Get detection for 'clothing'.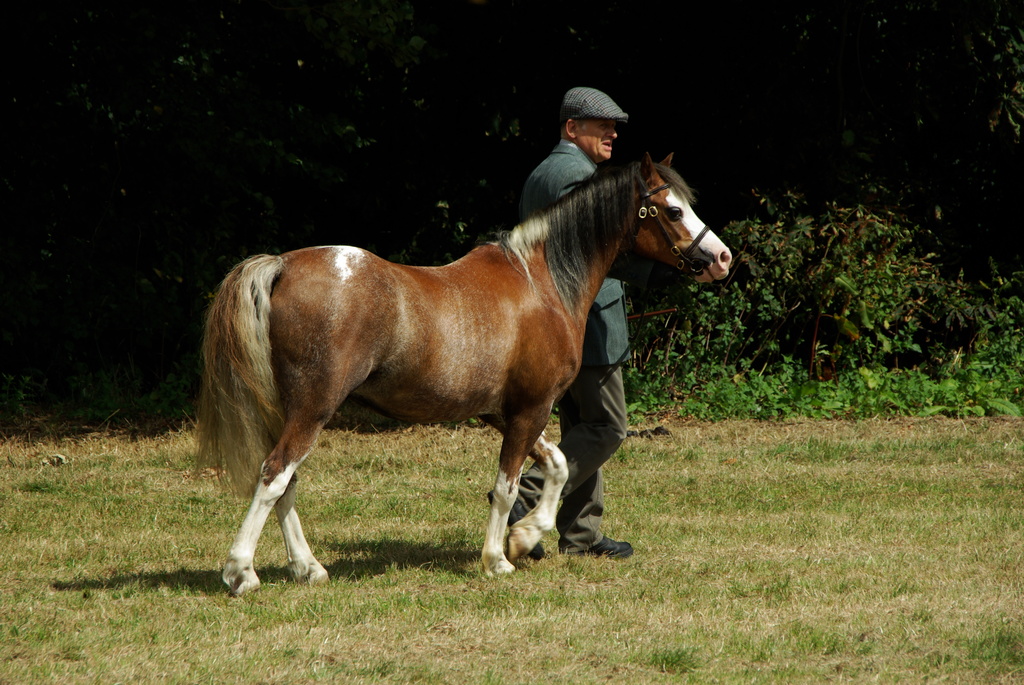
Detection: <bbox>521, 139, 638, 547</bbox>.
